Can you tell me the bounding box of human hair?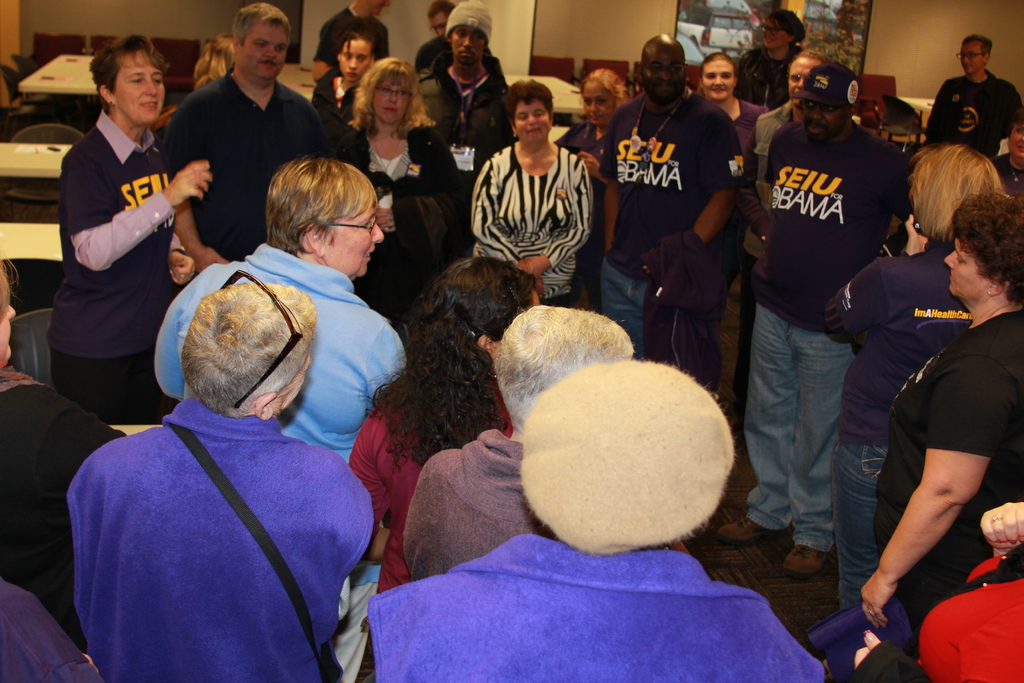
locate(960, 31, 996, 56).
